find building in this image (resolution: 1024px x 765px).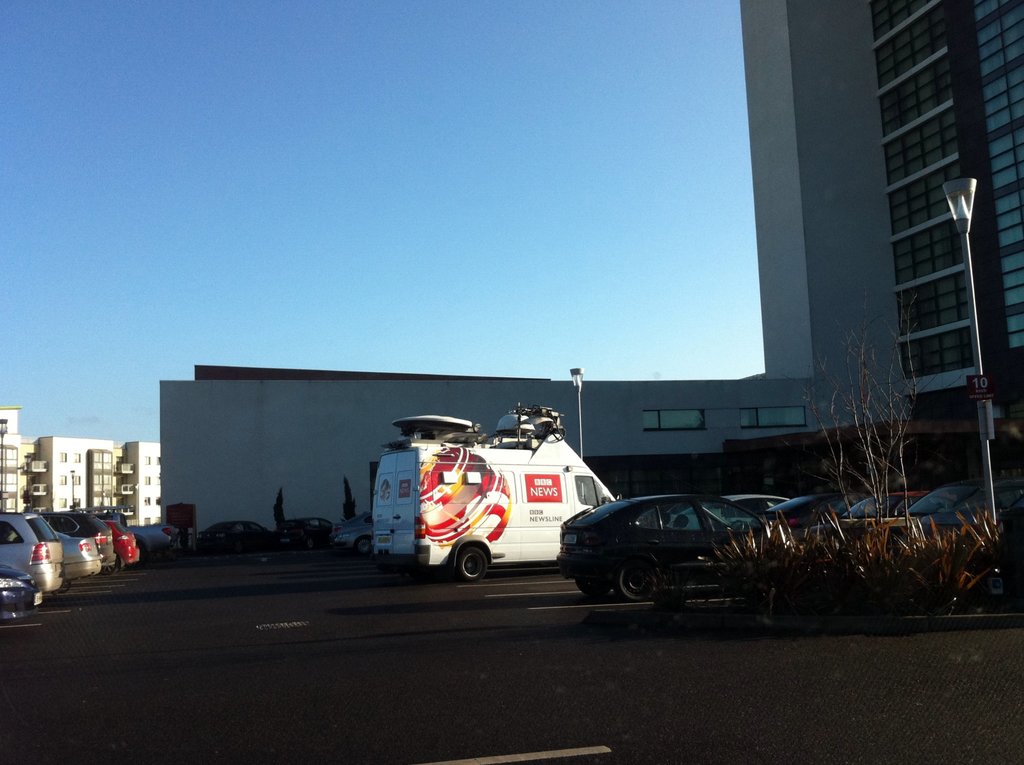
region(0, 404, 161, 532).
